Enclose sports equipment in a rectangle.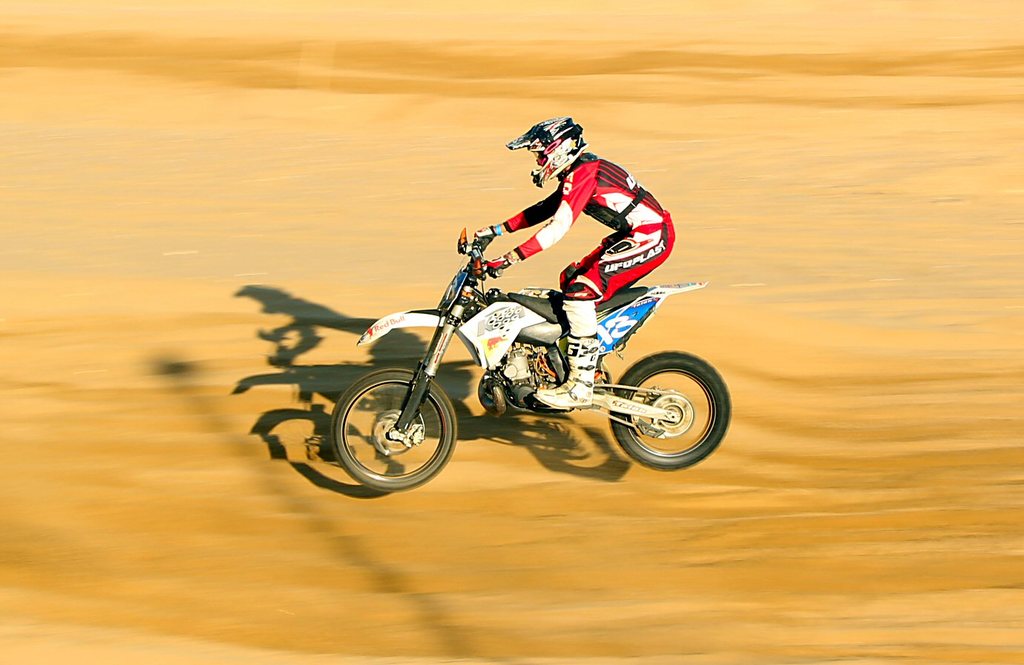
505,119,589,192.
